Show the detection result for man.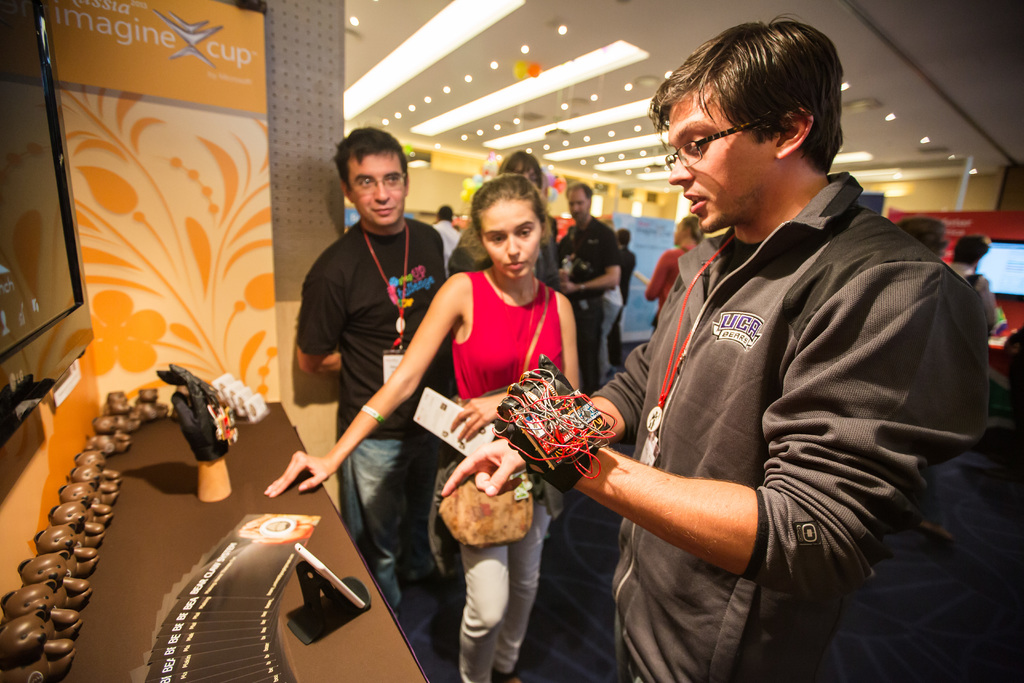
[941,236,998,334].
